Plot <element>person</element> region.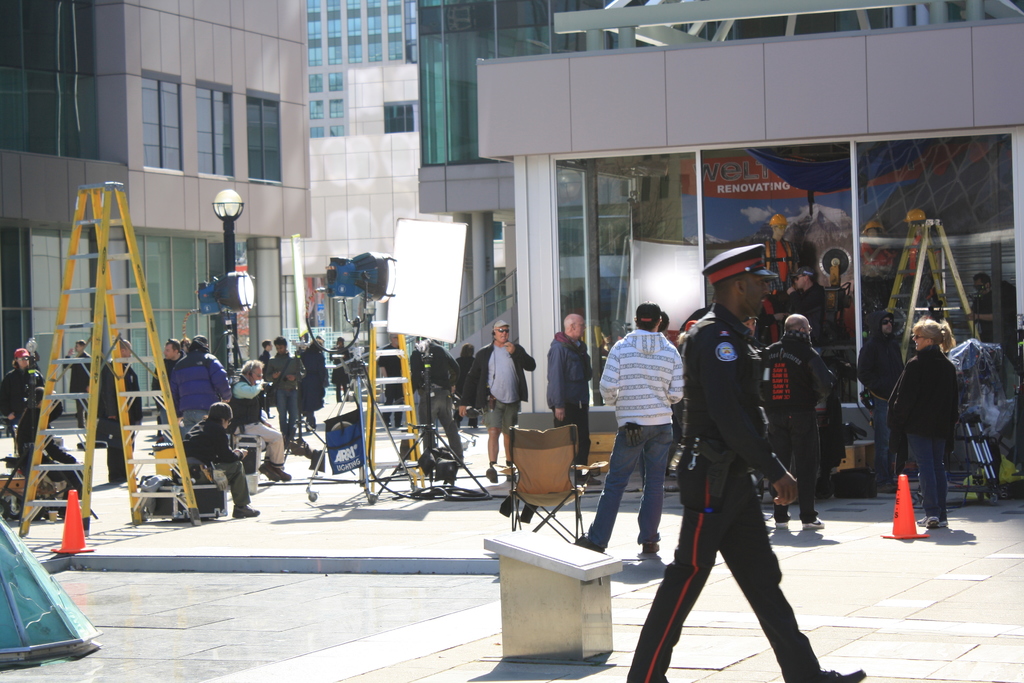
Plotted at bbox=(856, 298, 918, 482).
